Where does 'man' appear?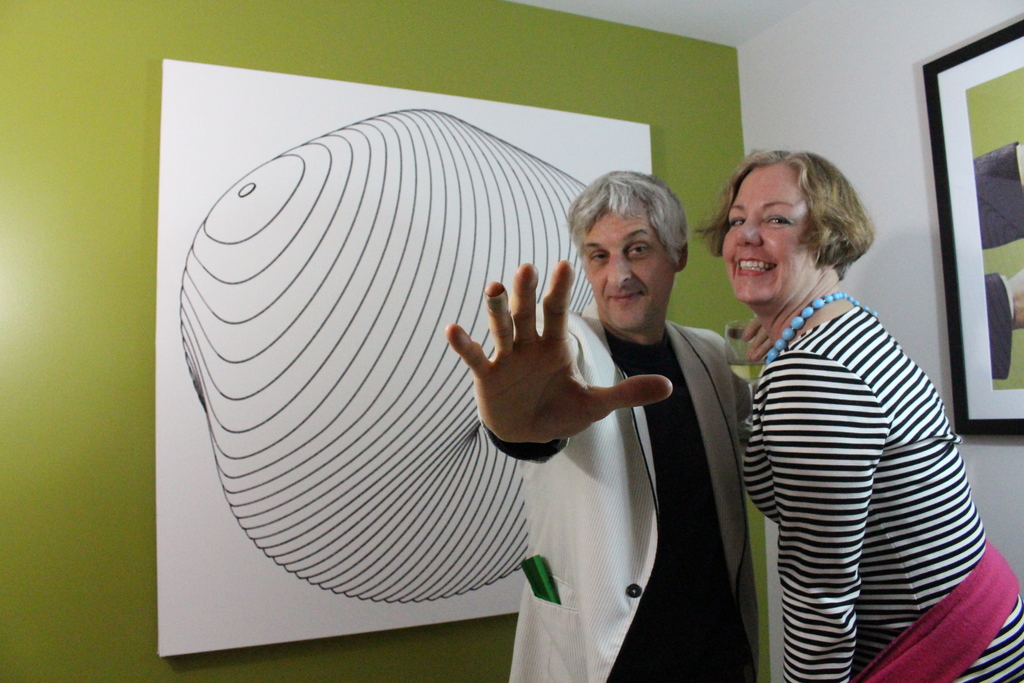
Appears at l=445, t=171, r=770, b=682.
